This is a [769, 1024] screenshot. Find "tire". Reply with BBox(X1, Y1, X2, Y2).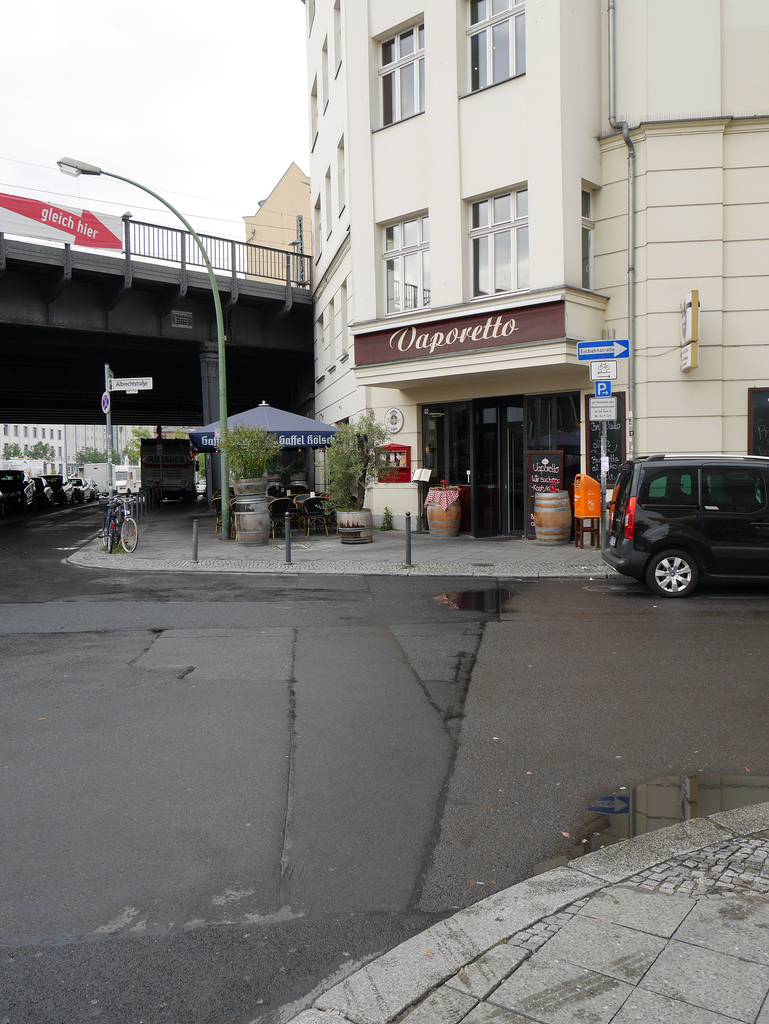
BBox(88, 492, 93, 504).
